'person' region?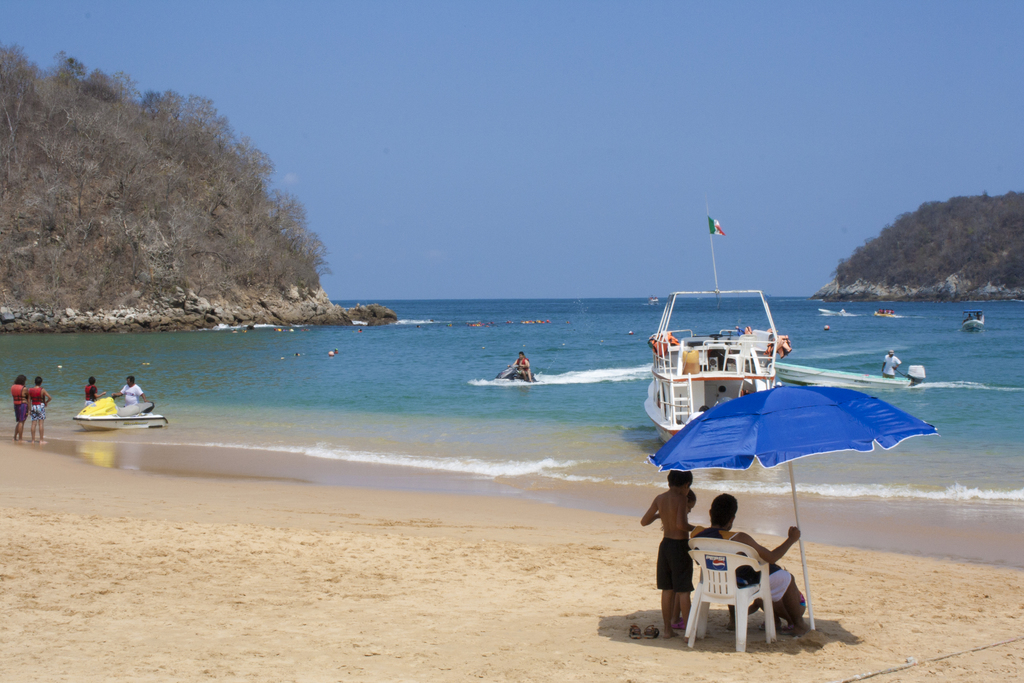
(x1=881, y1=350, x2=901, y2=379)
